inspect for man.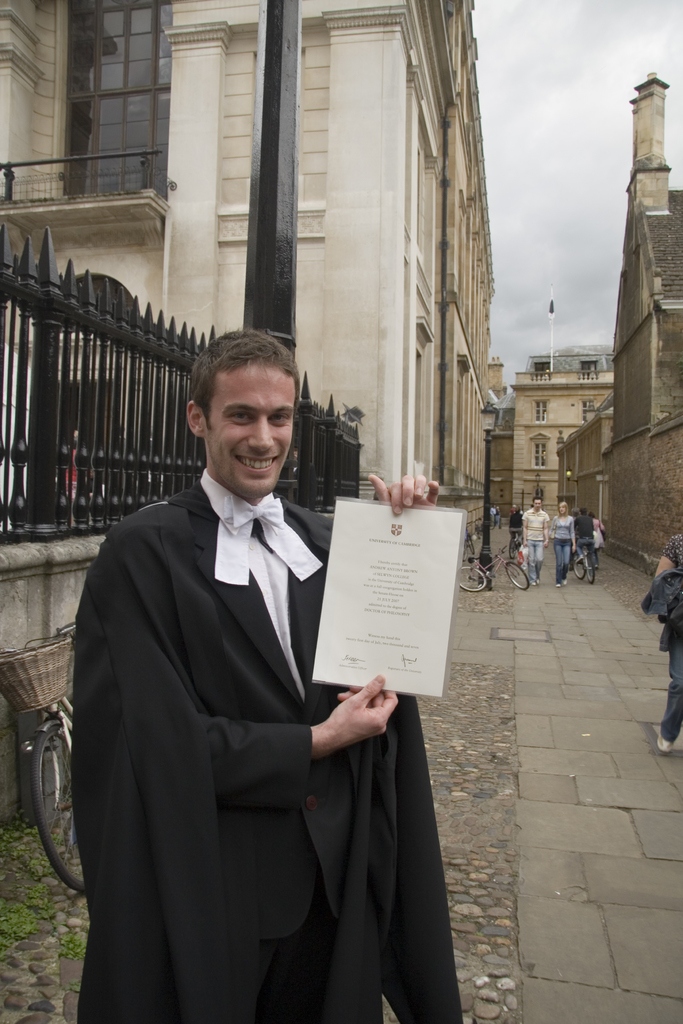
Inspection: (60, 324, 428, 1023).
